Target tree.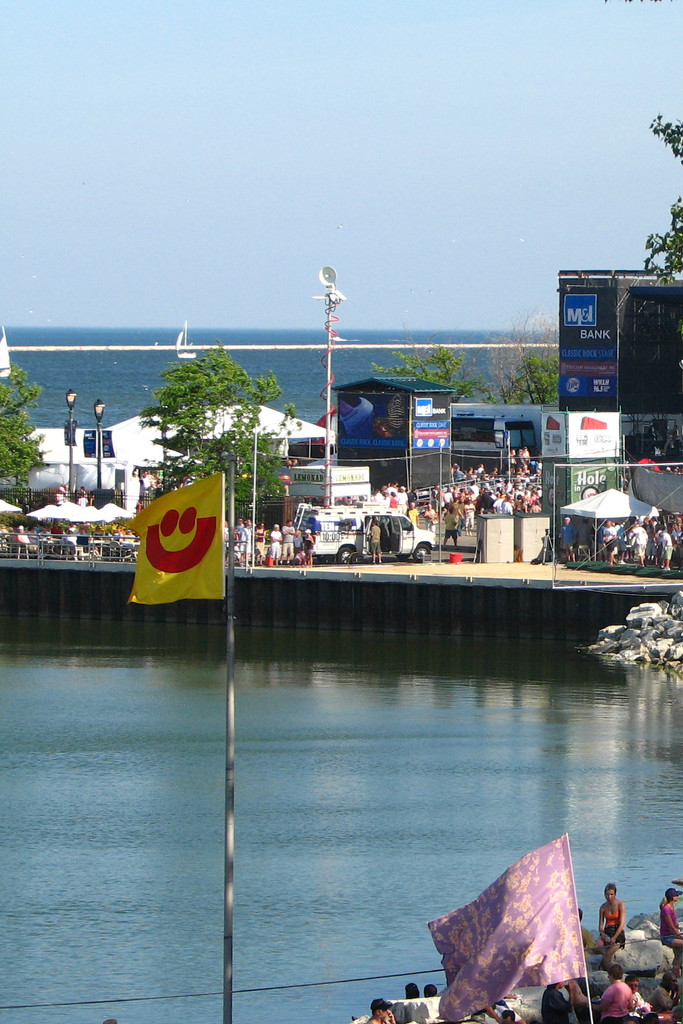
Target region: <bbox>639, 111, 682, 280</bbox>.
